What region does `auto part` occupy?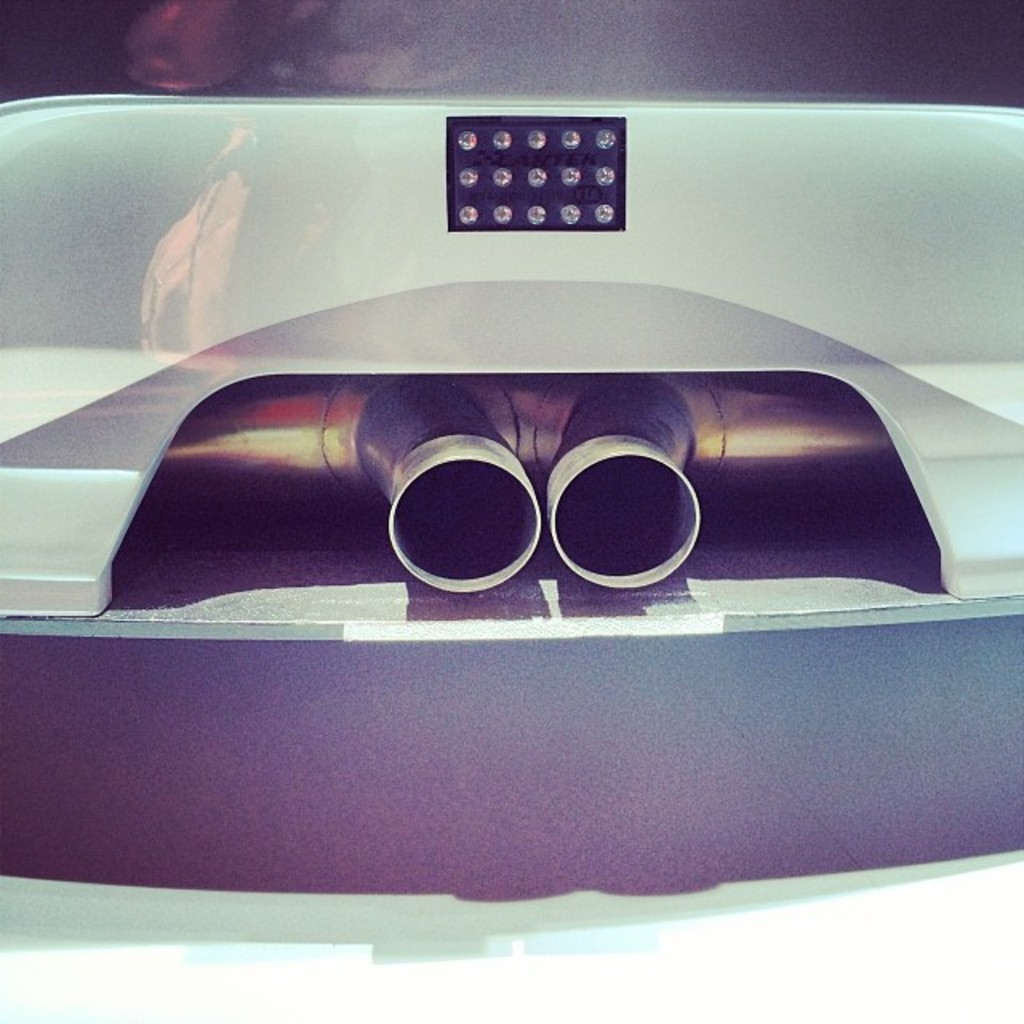
x1=536 y1=378 x2=699 y2=598.
